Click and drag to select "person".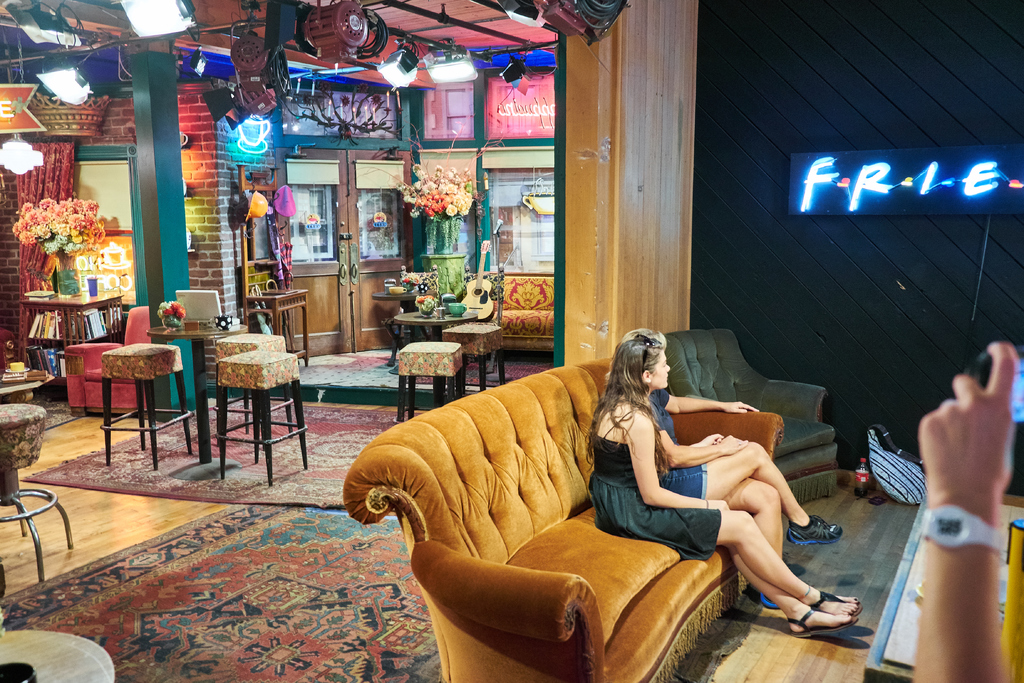
Selection: box=[623, 327, 845, 605].
